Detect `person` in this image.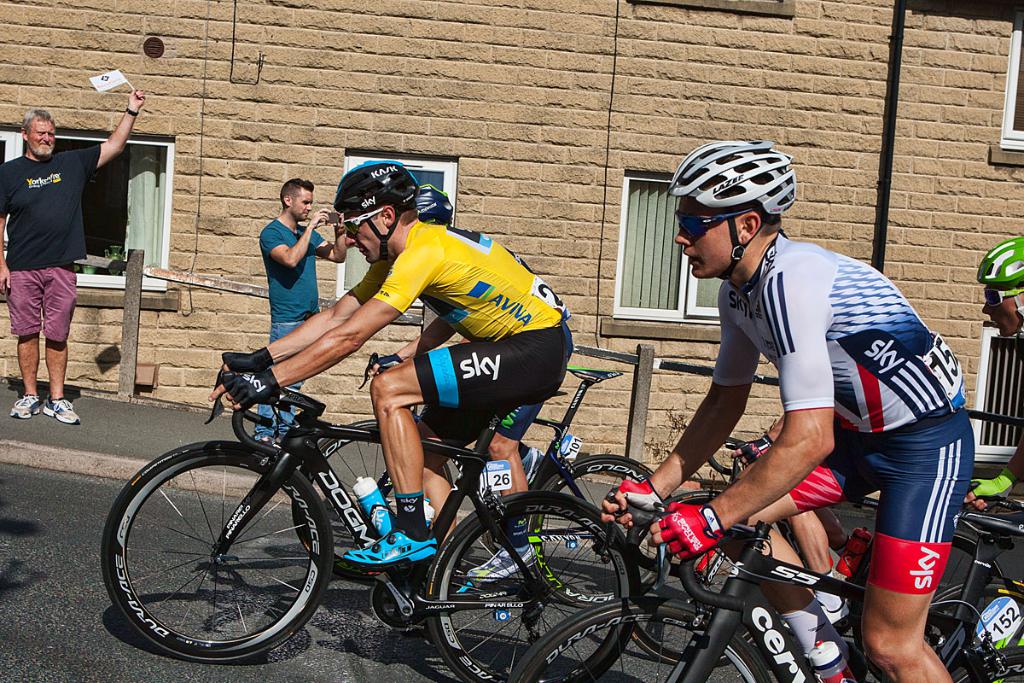
Detection: l=248, t=176, r=347, b=447.
